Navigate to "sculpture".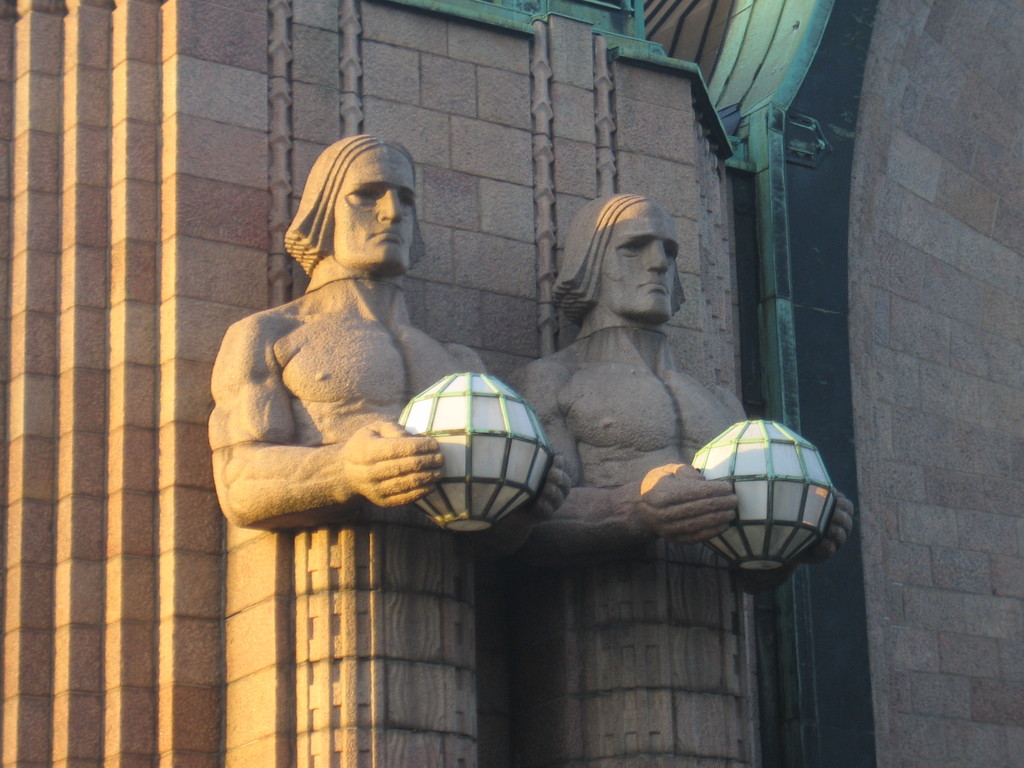
Navigation target: {"left": 203, "top": 131, "right": 573, "bottom": 539}.
